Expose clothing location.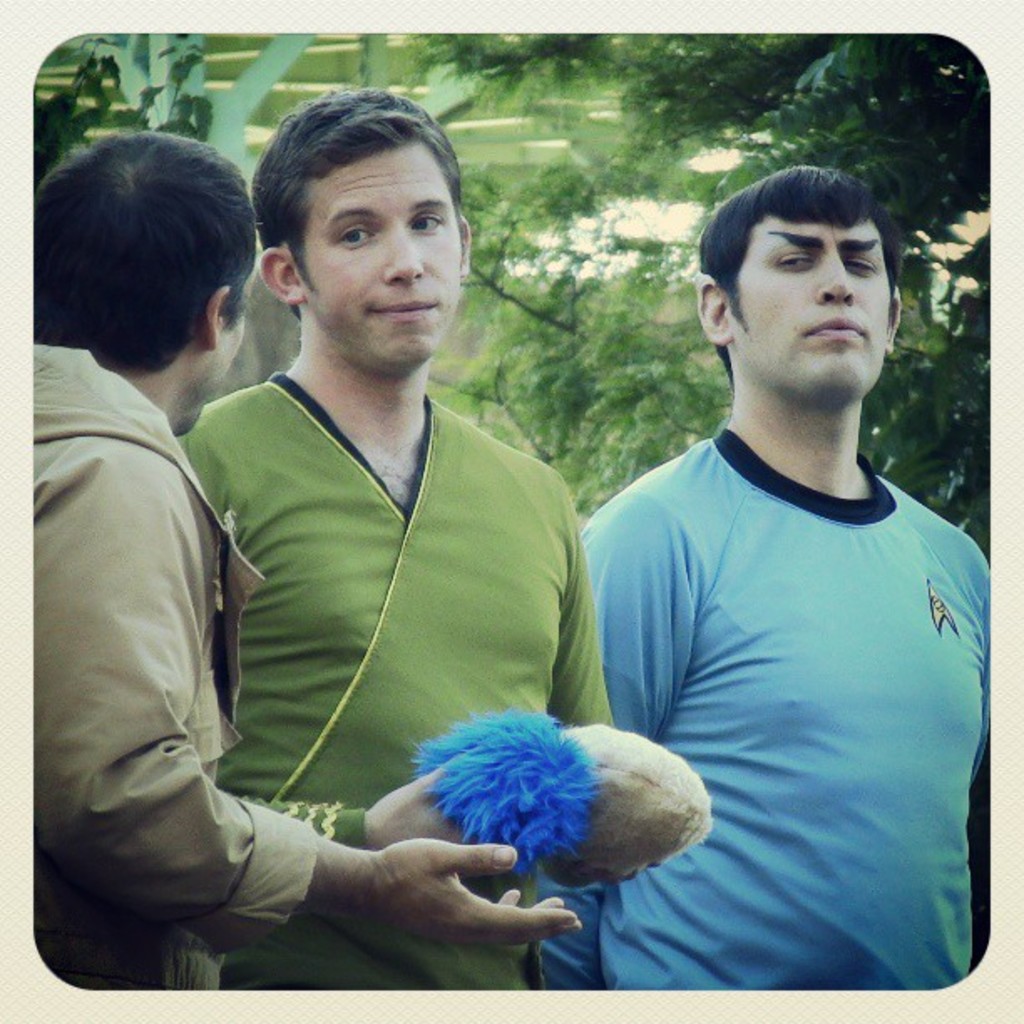
Exposed at bbox=[28, 338, 333, 999].
